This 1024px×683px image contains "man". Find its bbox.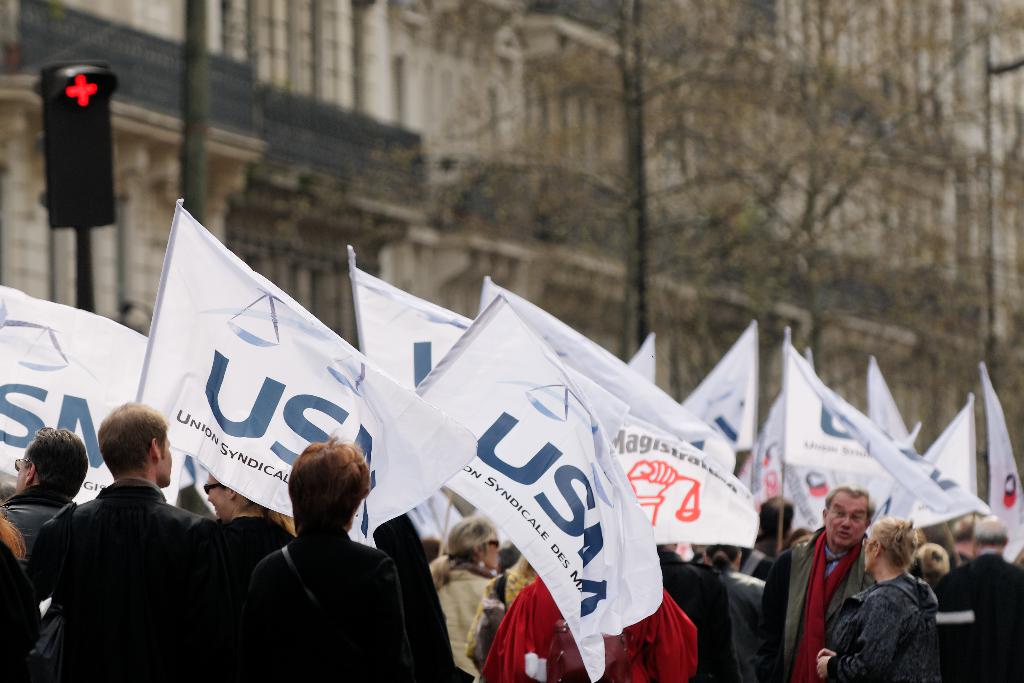
l=23, t=400, r=258, b=681.
